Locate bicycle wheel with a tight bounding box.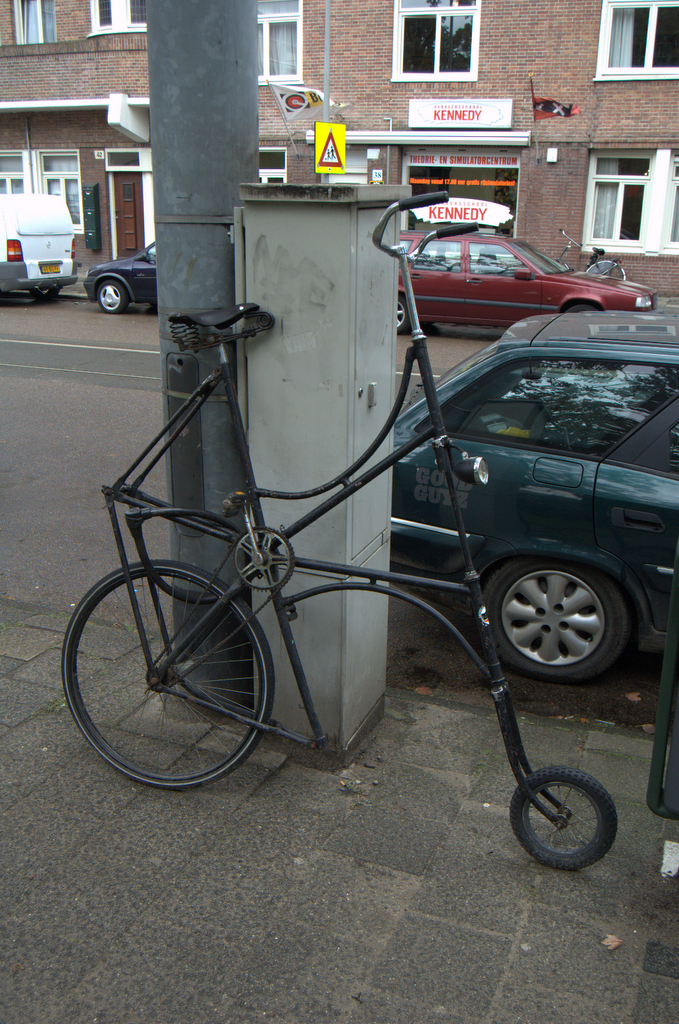
(508,771,613,863).
